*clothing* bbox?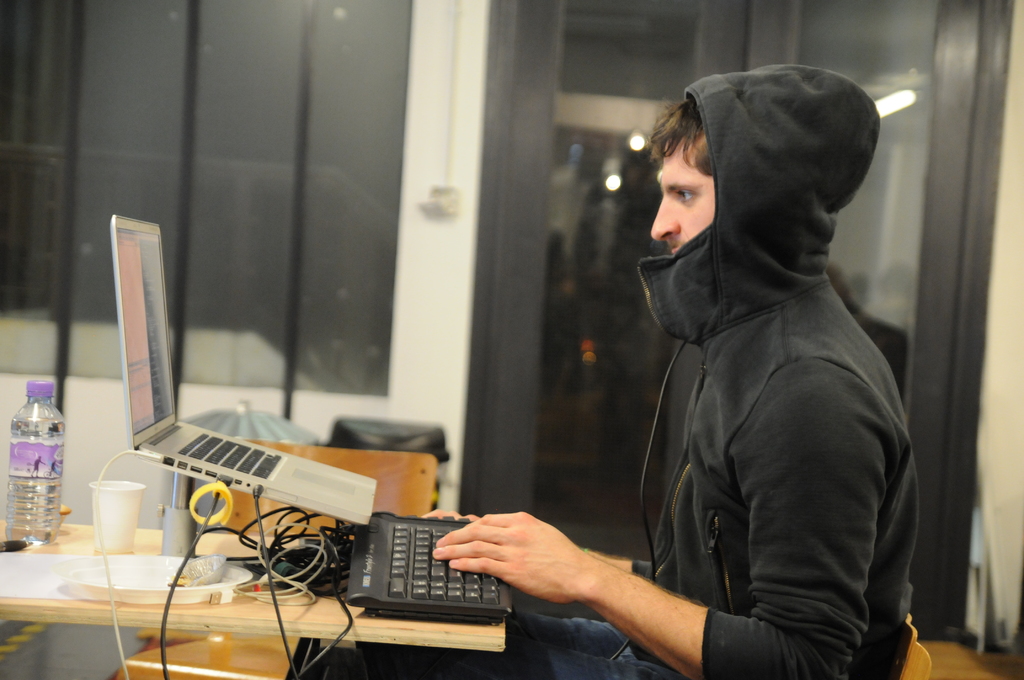
locate(644, 92, 929, 679)
